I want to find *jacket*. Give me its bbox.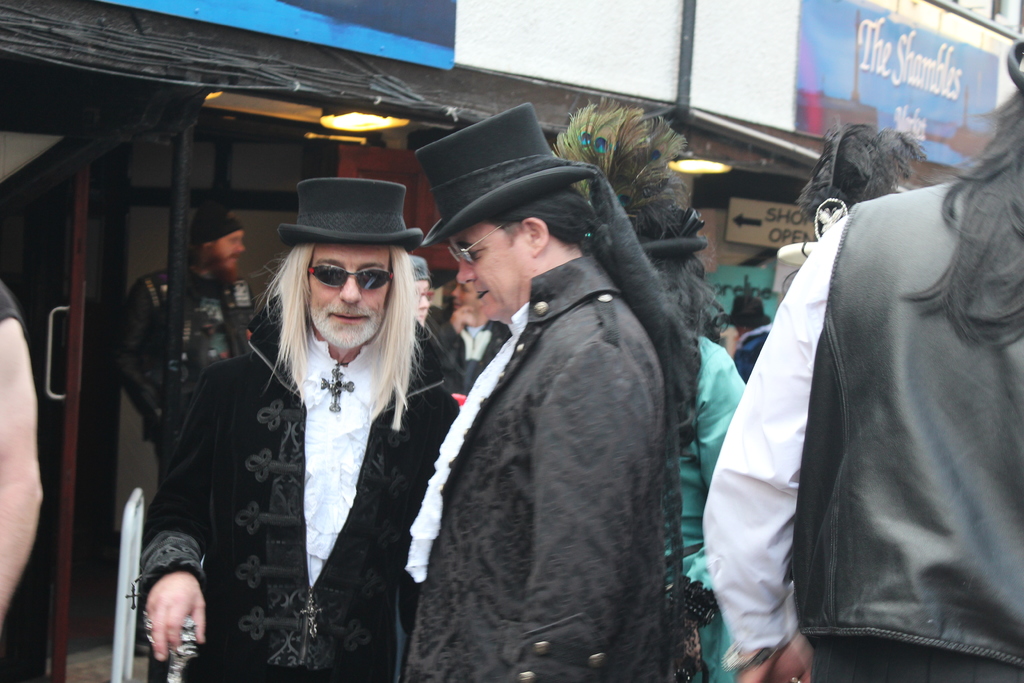
795, 178, 1023, 674.
